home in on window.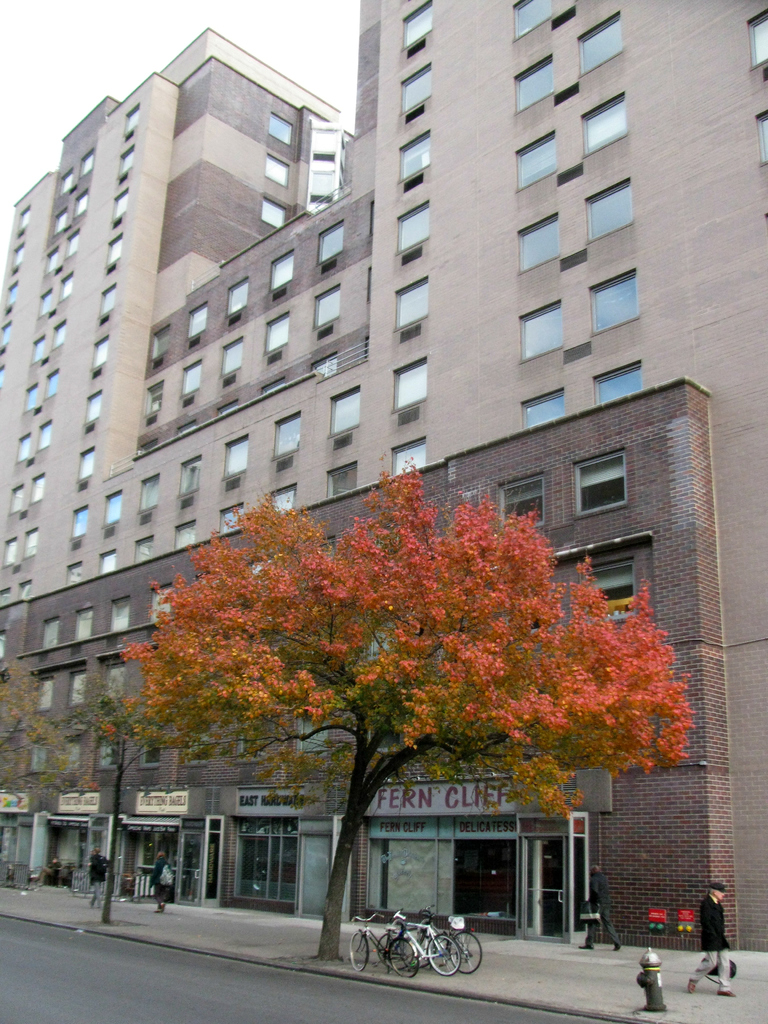
Homed in at (174, 517, 198, 550).
